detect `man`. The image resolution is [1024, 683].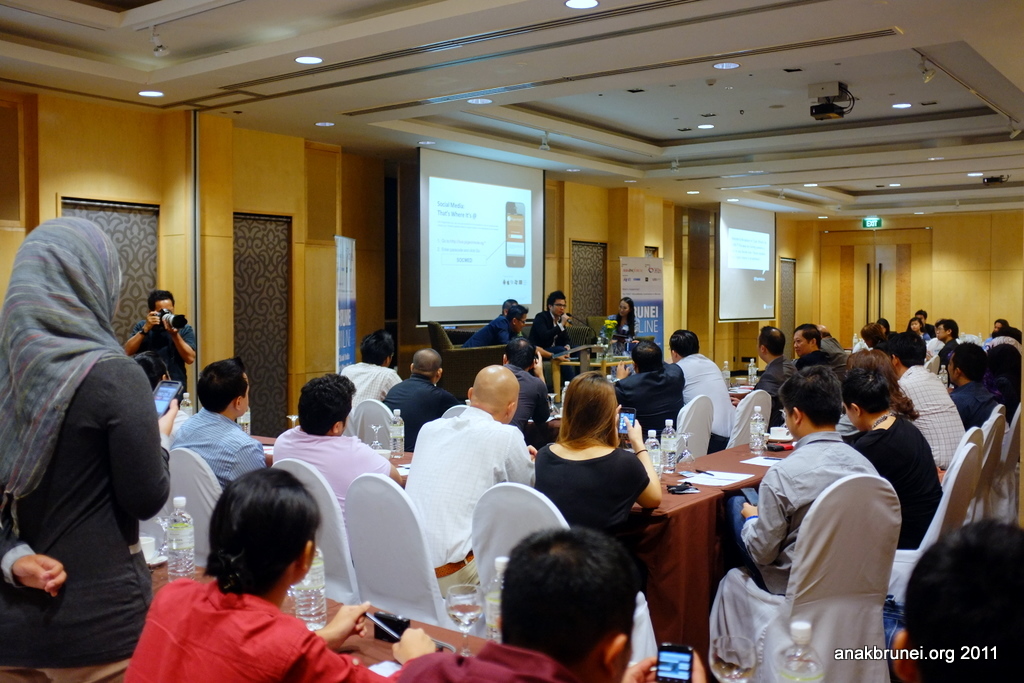
x1=750 y1=325 x2=797 y2=432.
